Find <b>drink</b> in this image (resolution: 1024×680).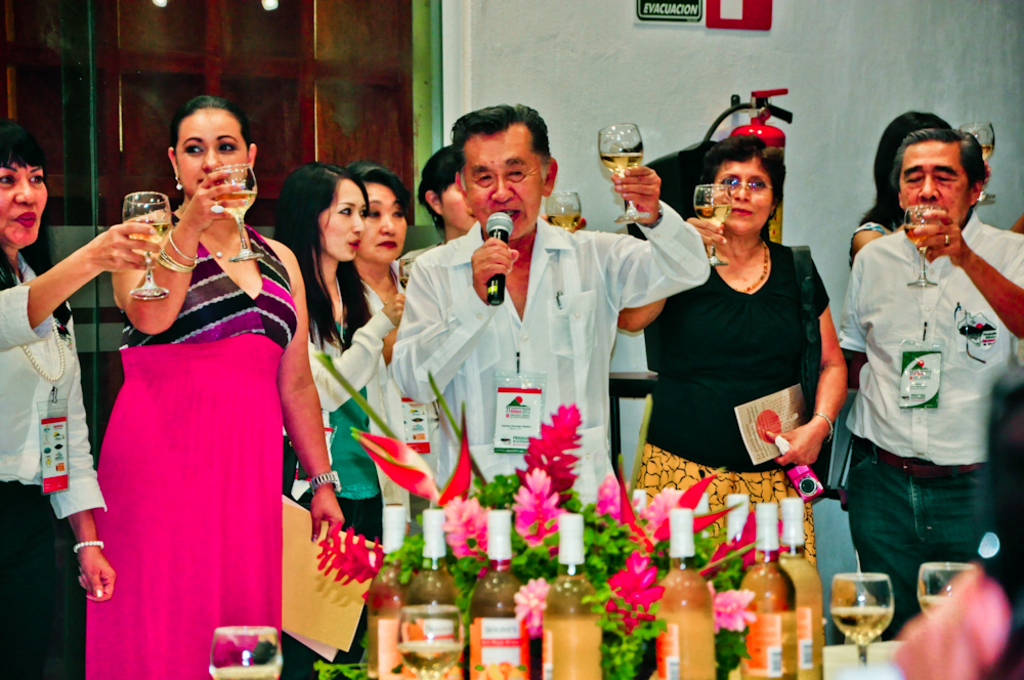
bbox(402, 640, 461, 679).
